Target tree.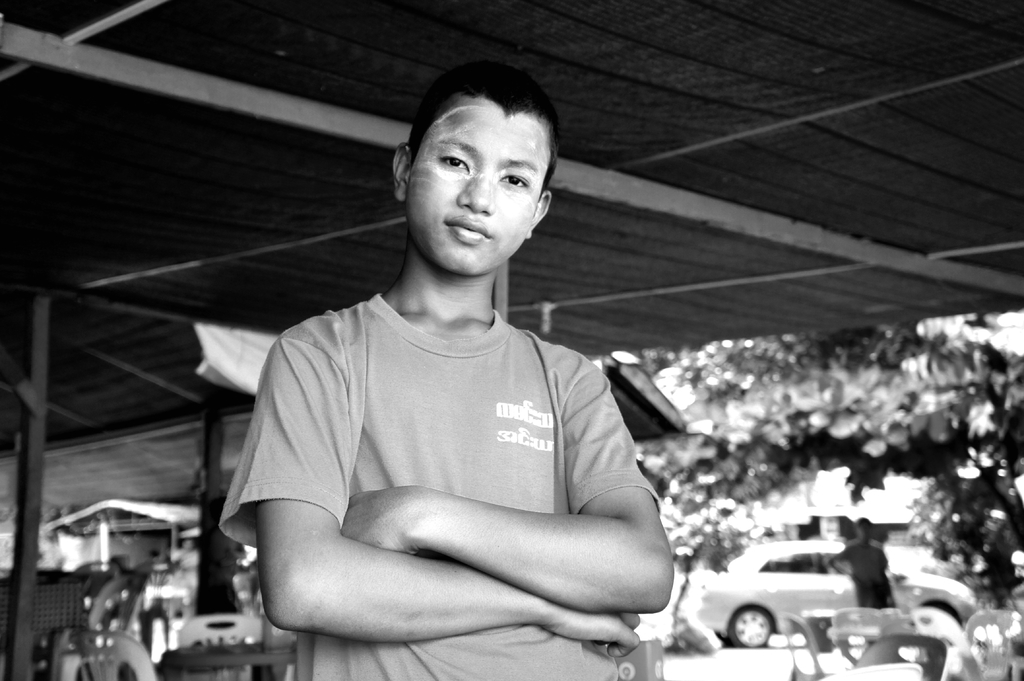
Target region: bbox=[641, 311, 1023, 606].
